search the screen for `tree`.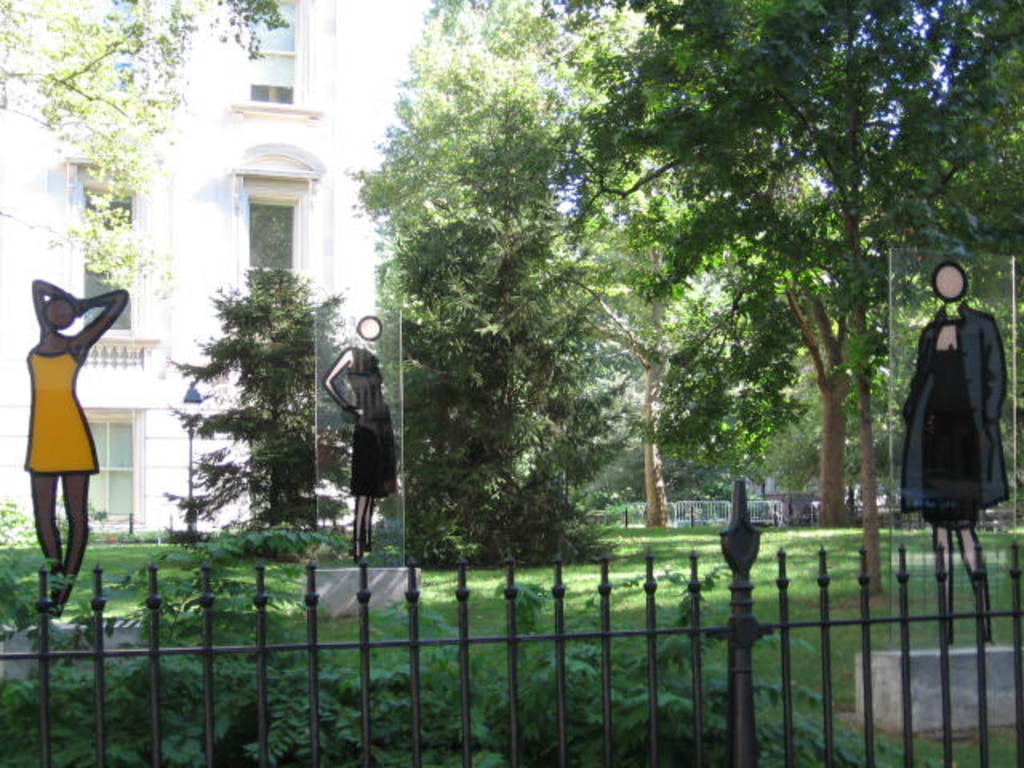
Found at locate(146, 270, 362, 544).
